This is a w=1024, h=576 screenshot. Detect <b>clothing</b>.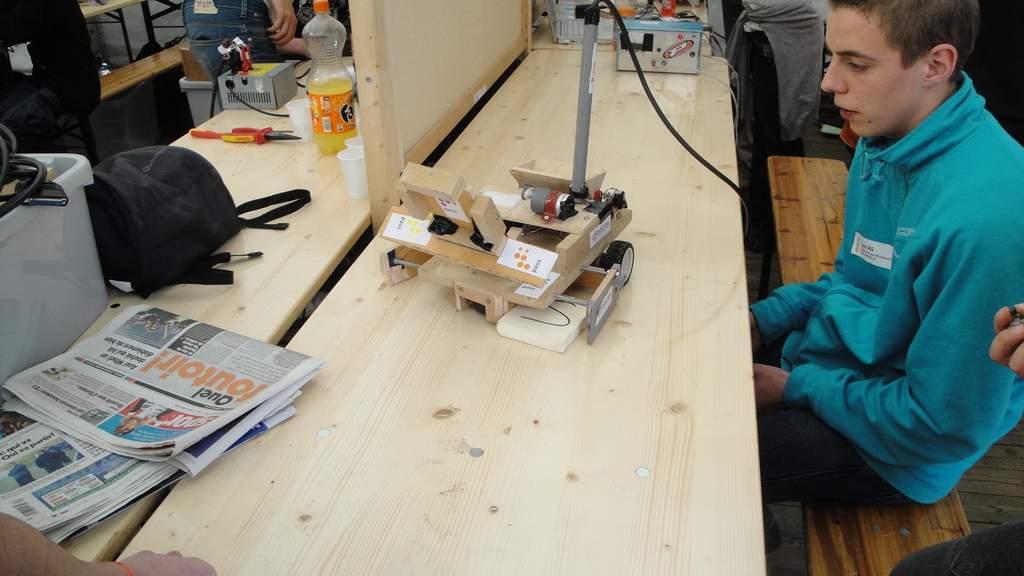
[888,519,1023,575].
